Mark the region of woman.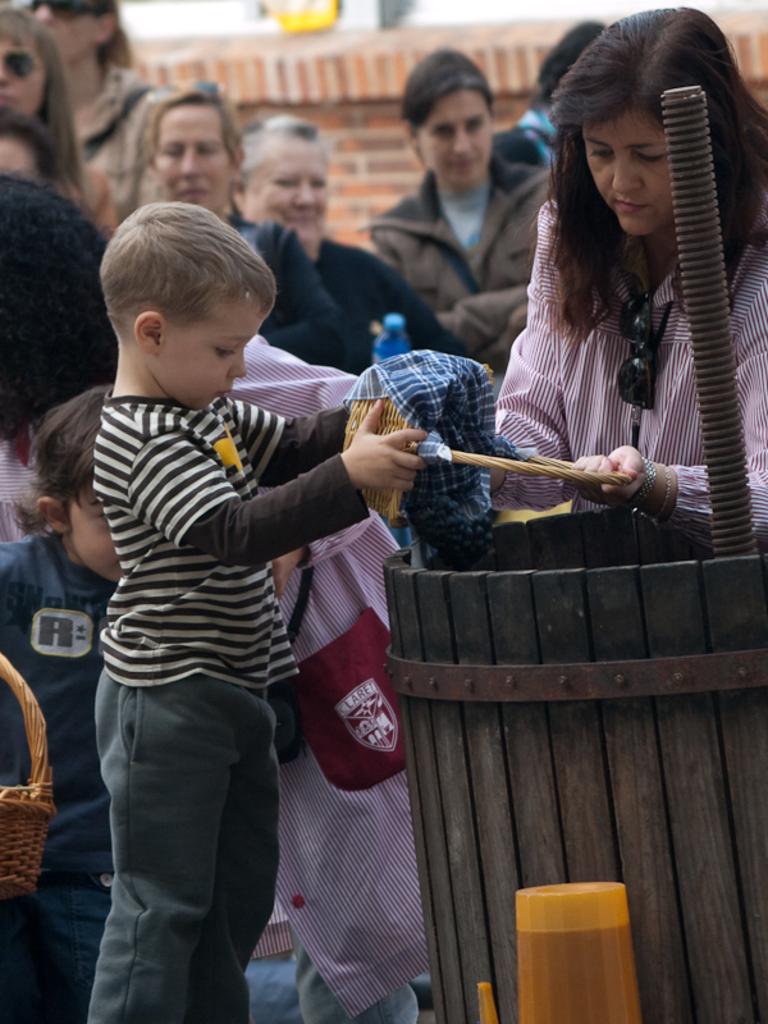
Region: <region>472, 28, 760, 590</region>.
